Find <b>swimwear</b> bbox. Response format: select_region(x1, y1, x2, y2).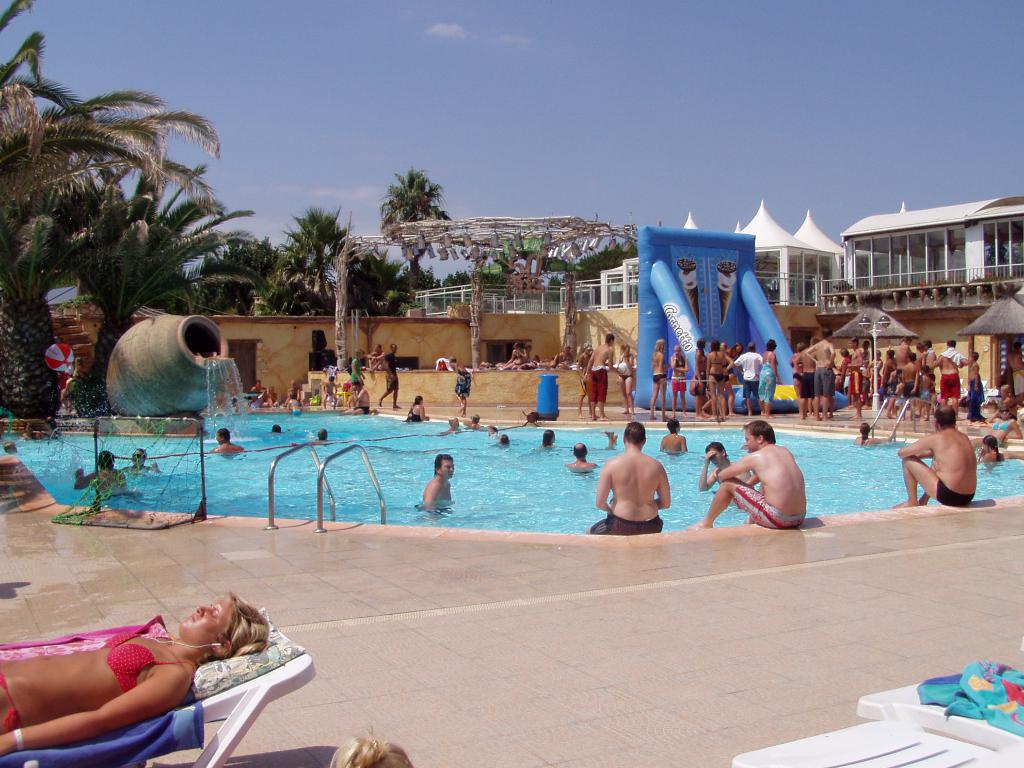
select_region(109, 612, 191, 700).
